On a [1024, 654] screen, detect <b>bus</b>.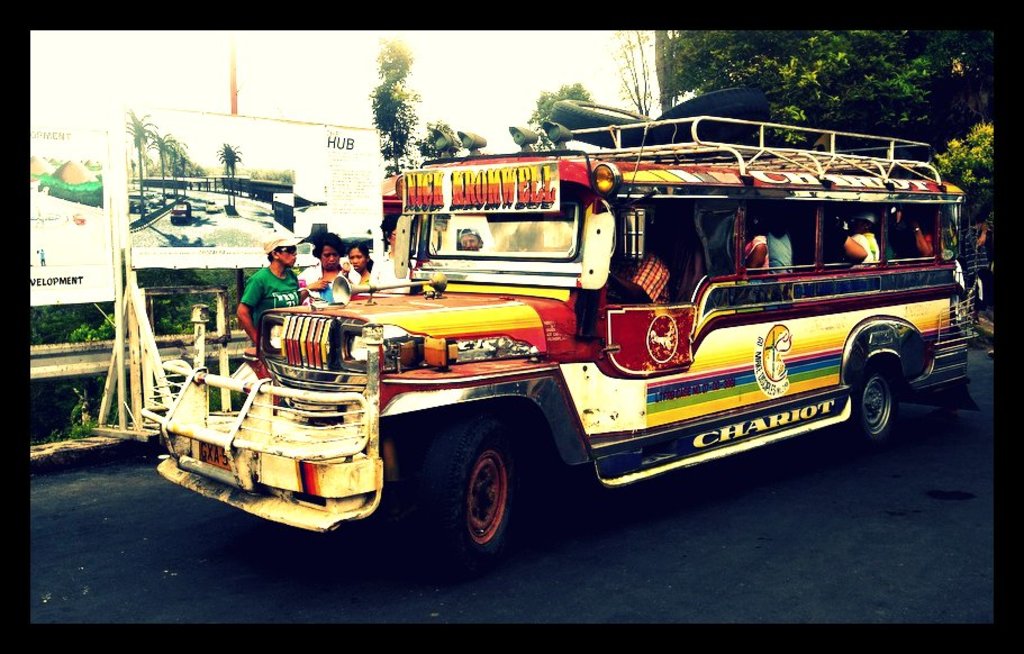
box=[138, 113, 980, 569].
